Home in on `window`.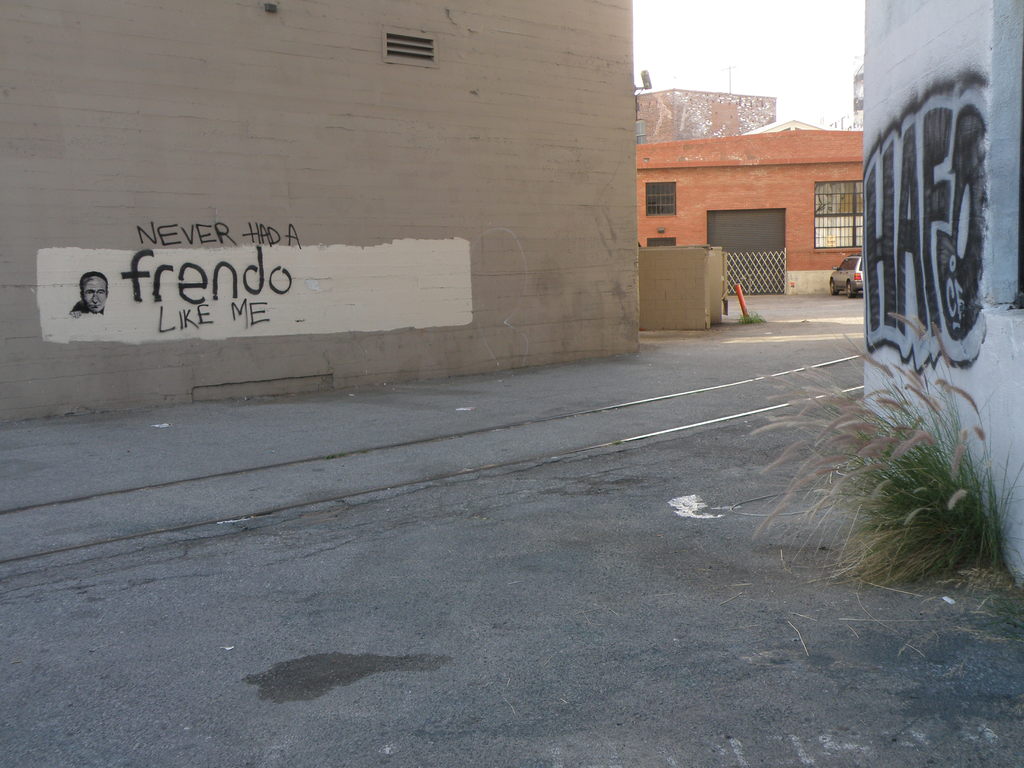
Homed in at [813,178,865,250].
